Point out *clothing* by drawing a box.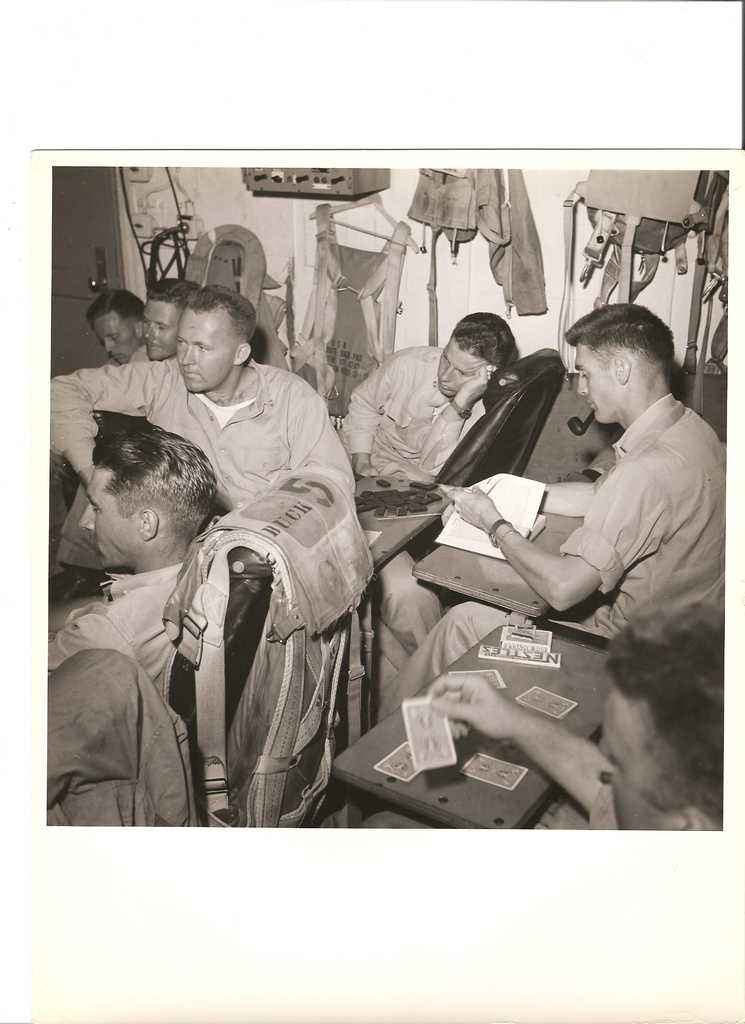
{"x1": 47, "y1": 609, "x2": 211, "y2": 854}.
